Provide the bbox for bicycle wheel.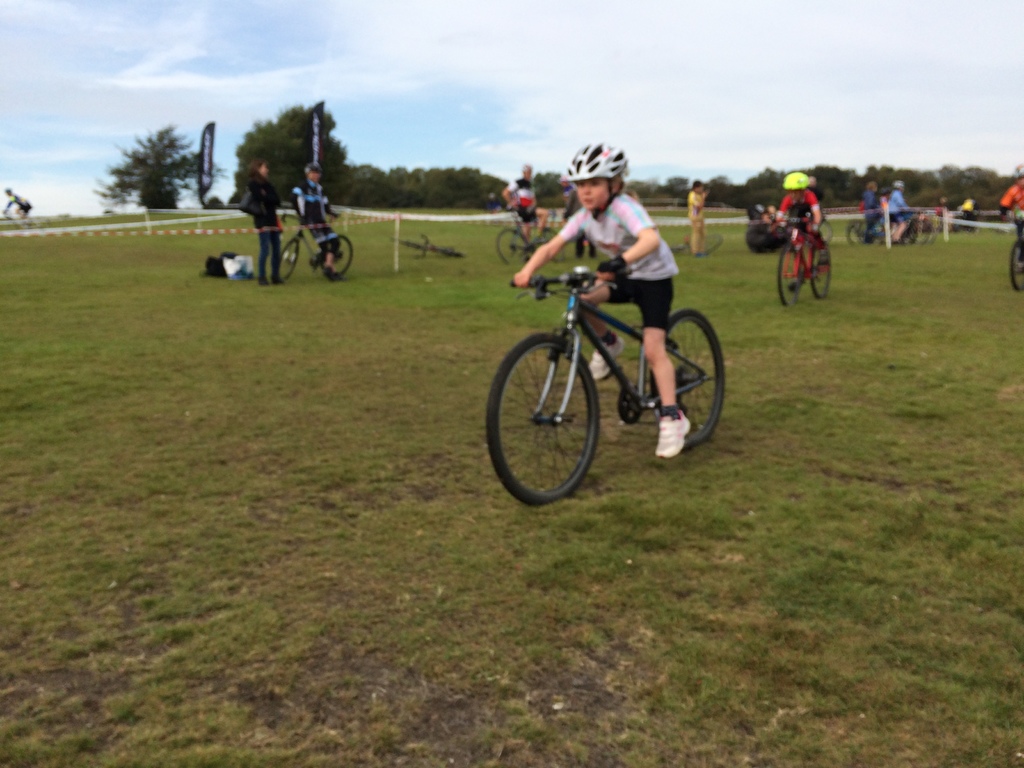
bbox(498, 326, 612, 508).
